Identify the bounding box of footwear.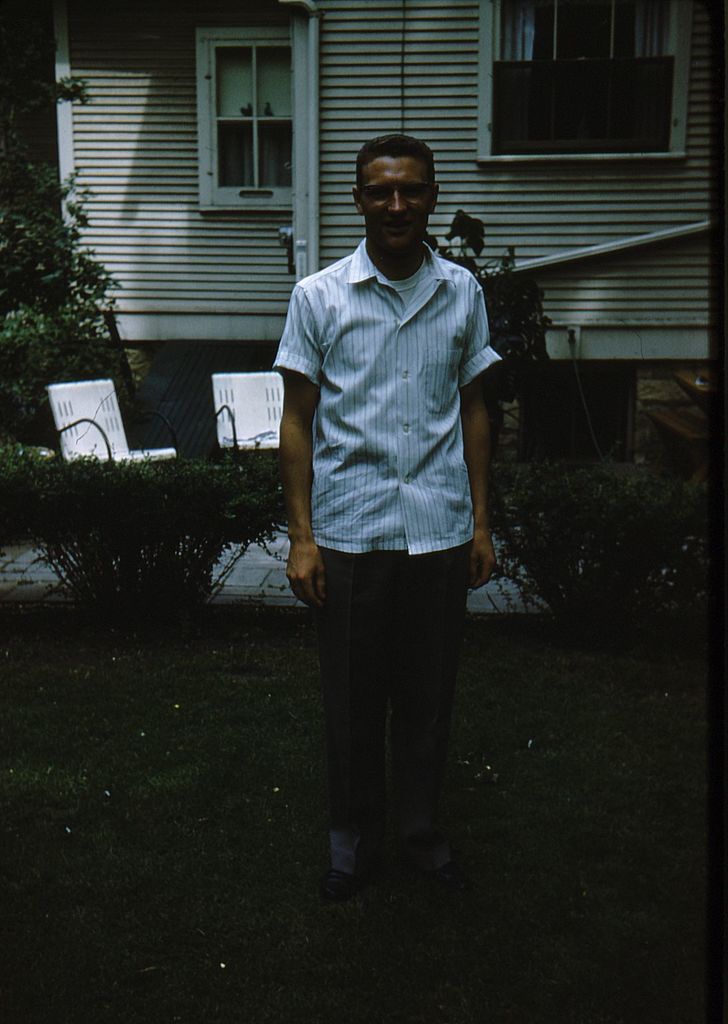
bbox=(437, 860, 472, 893).
